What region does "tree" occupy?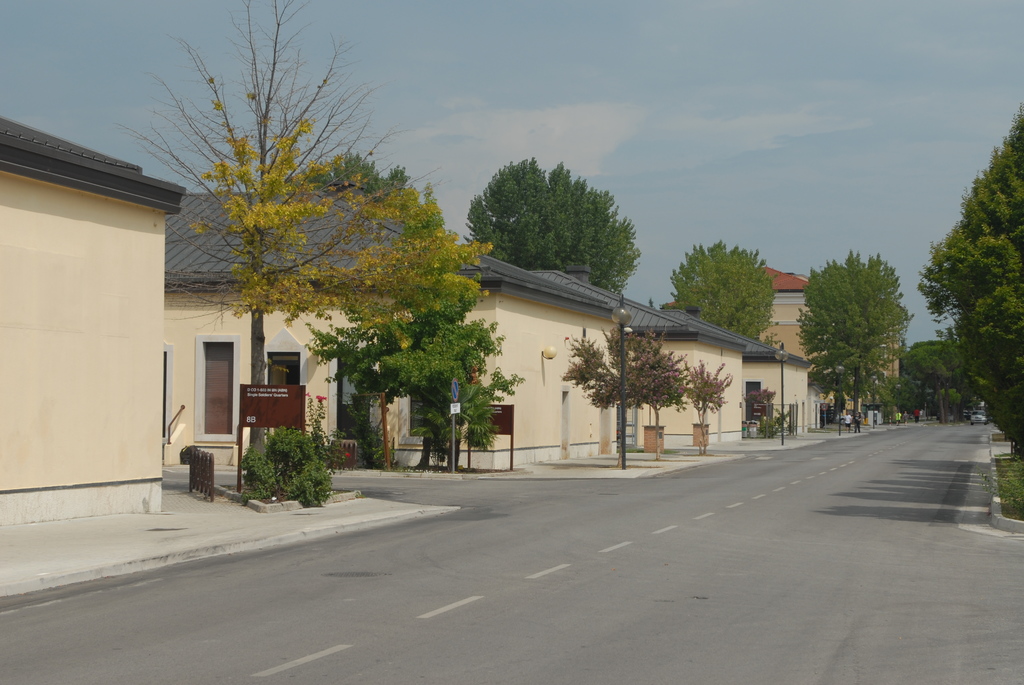
(x1=294, y1=154, x2=414, y2=210).
